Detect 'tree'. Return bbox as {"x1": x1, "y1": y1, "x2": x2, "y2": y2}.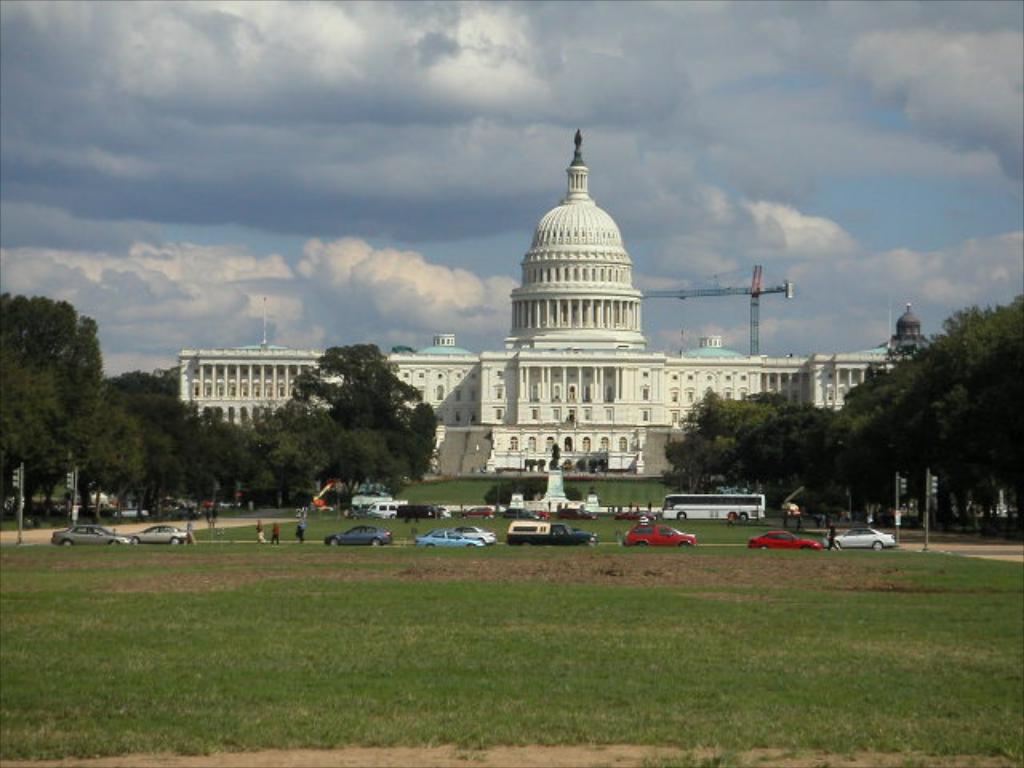
{"x1": 328, "y1": 435, "x2": 382, "y2": 486}.
